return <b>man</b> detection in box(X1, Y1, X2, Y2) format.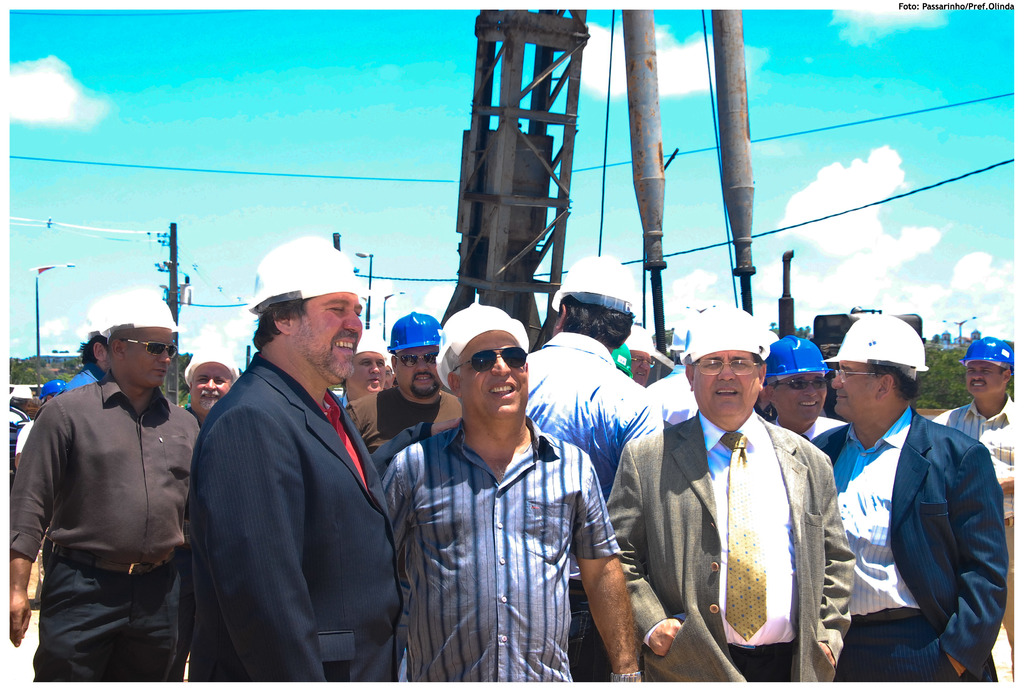
box(525, 246, 661, 680).
